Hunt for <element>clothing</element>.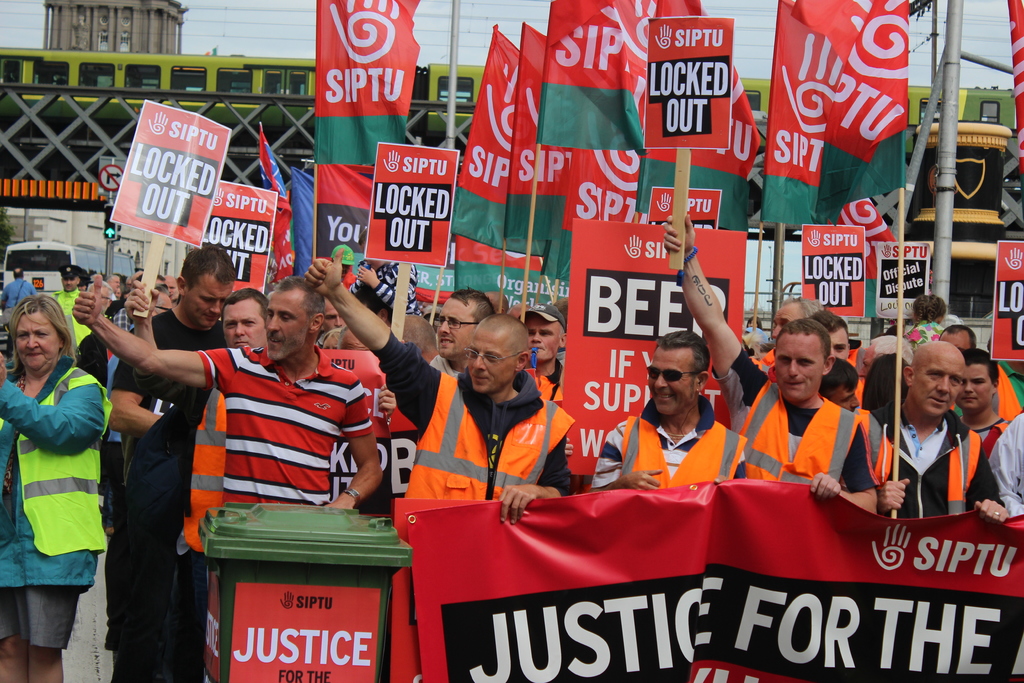
Hunted down at crop(426, 352, 473, 378).
